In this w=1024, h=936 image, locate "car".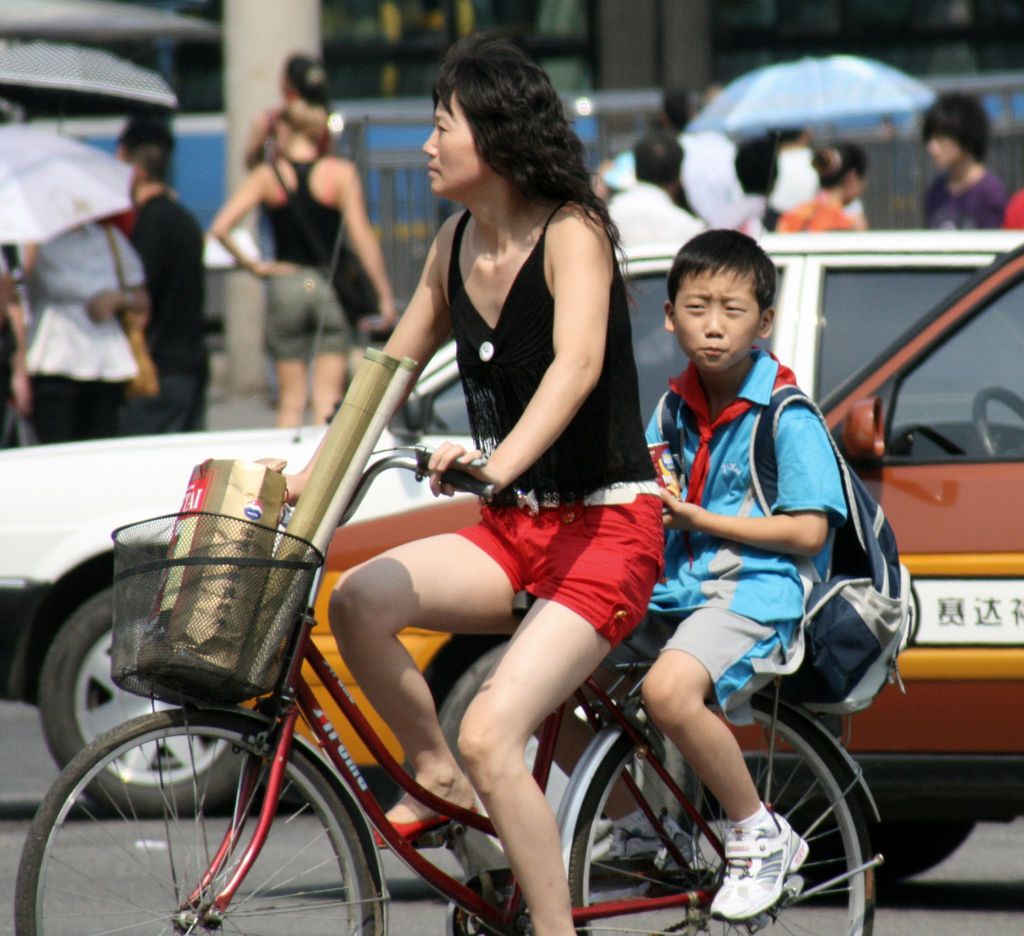
Bounding box: {"x1": 0, "y1": 115, "x2": 1023, "y2": 818}.
